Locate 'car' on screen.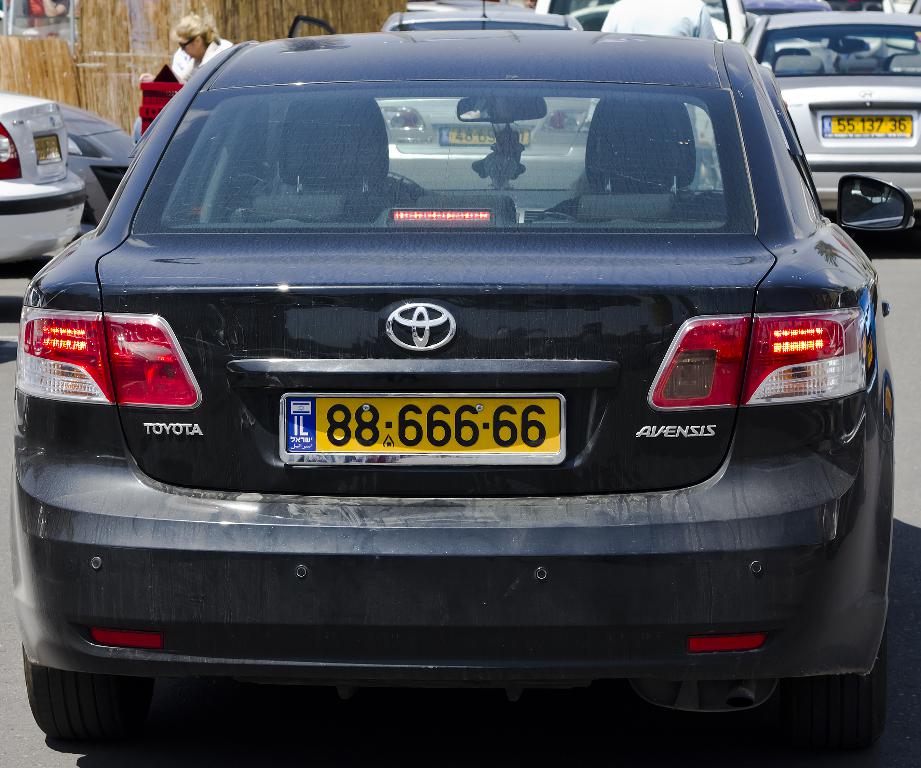
On screen at locate(289, 8, 582, 37).
